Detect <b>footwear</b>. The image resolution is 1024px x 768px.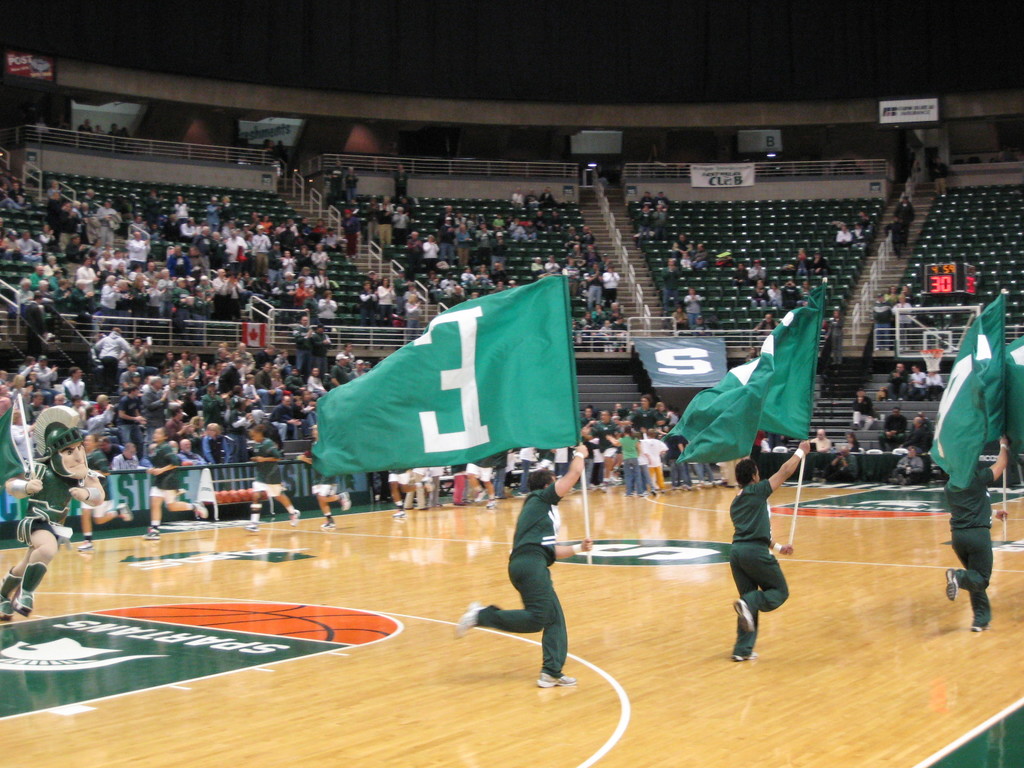
bbox=[732, 652, 758, 660].
